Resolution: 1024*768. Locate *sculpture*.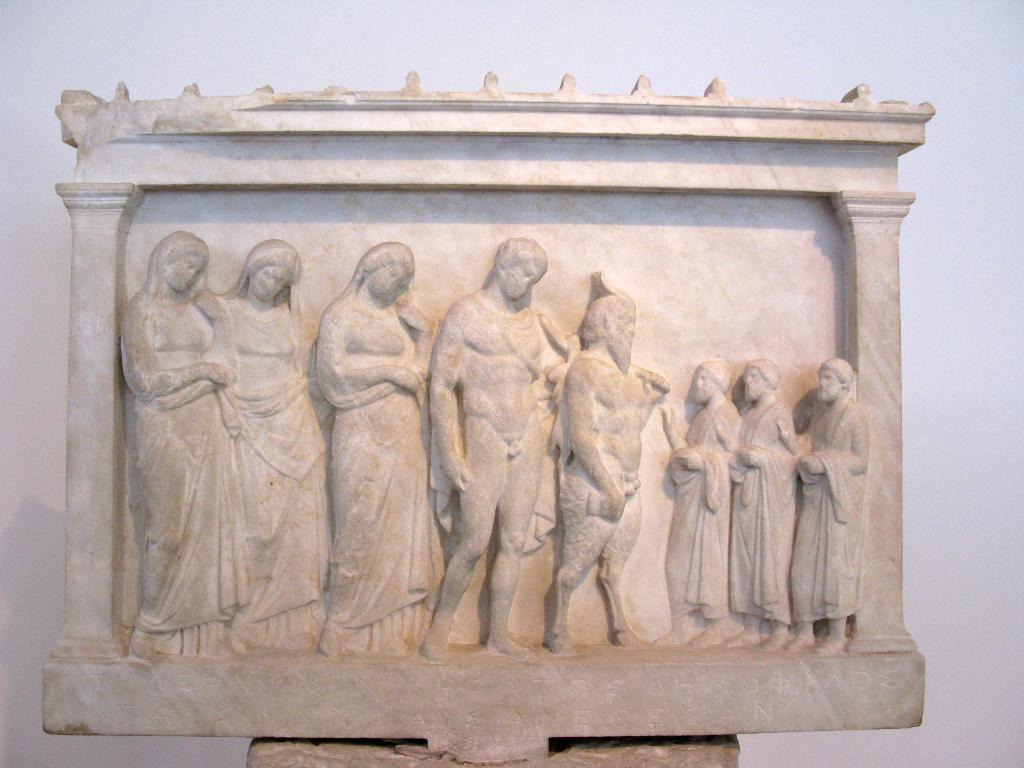
790, 356, 870, 668.
